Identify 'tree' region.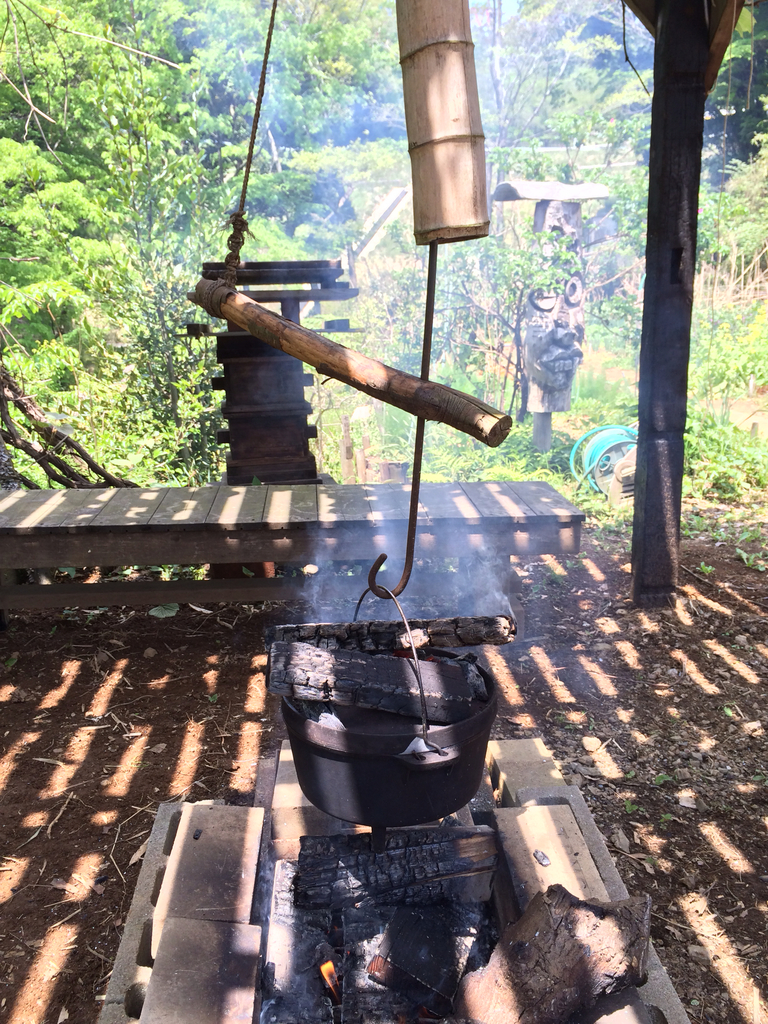
Region: region(0, 0, 767, 488).
